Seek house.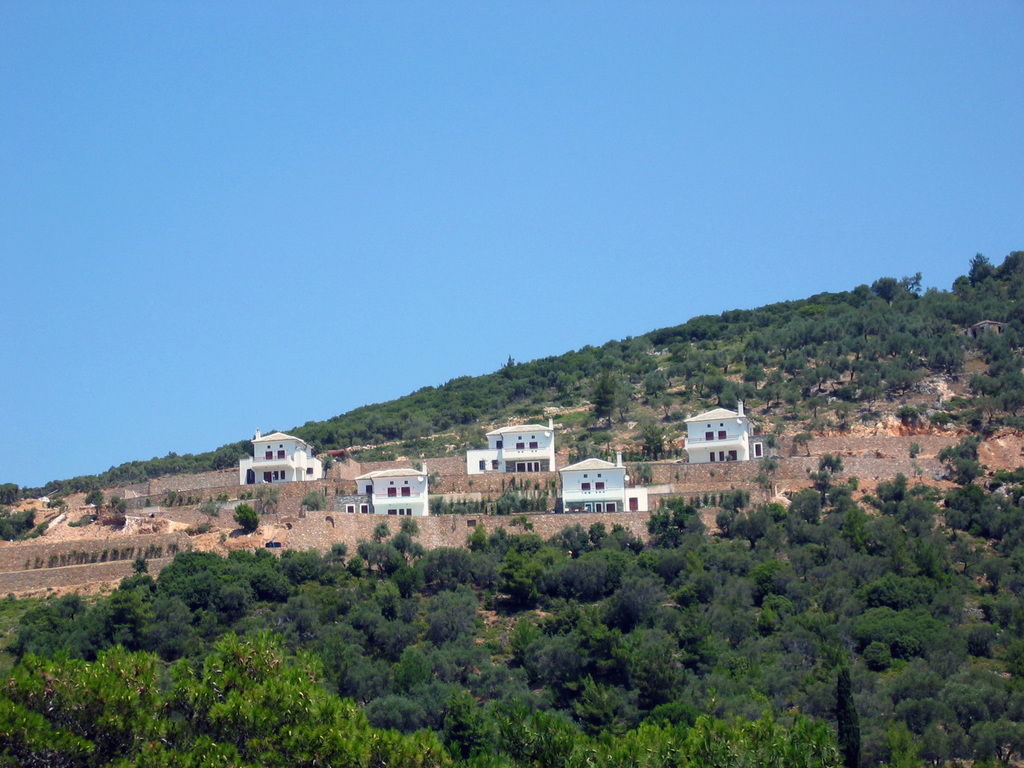
(x1=334, y1=465, x2=424, y2=524).
